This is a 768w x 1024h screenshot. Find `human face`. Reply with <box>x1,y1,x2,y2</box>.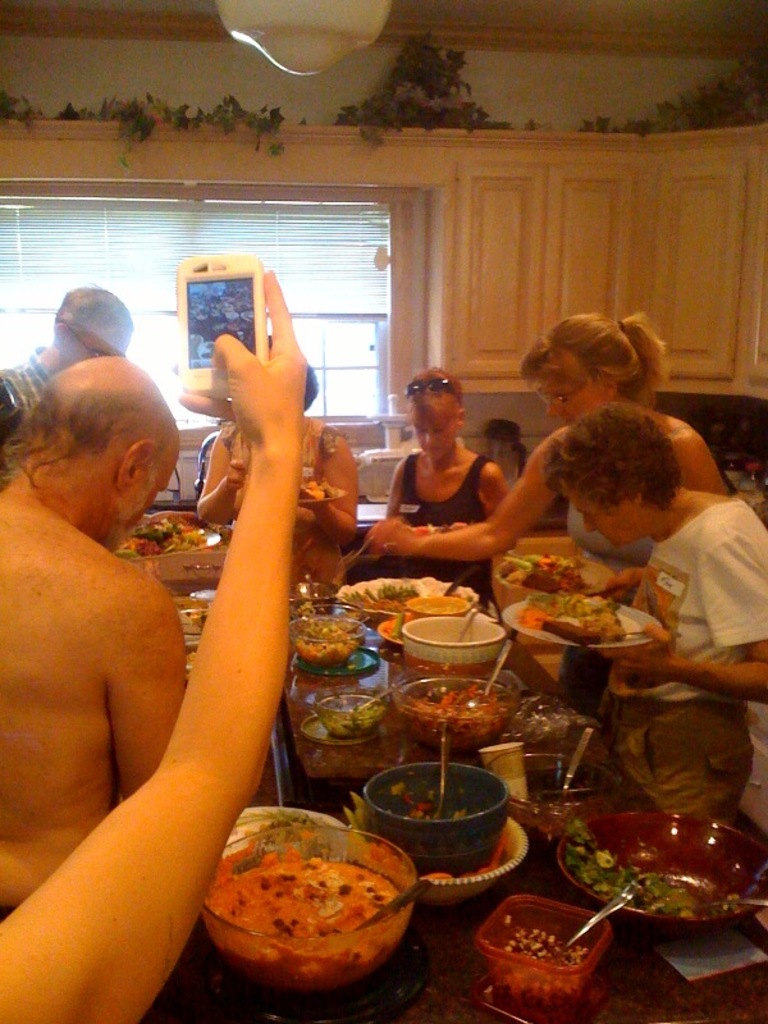
<box>562,485,639,548</box>.
